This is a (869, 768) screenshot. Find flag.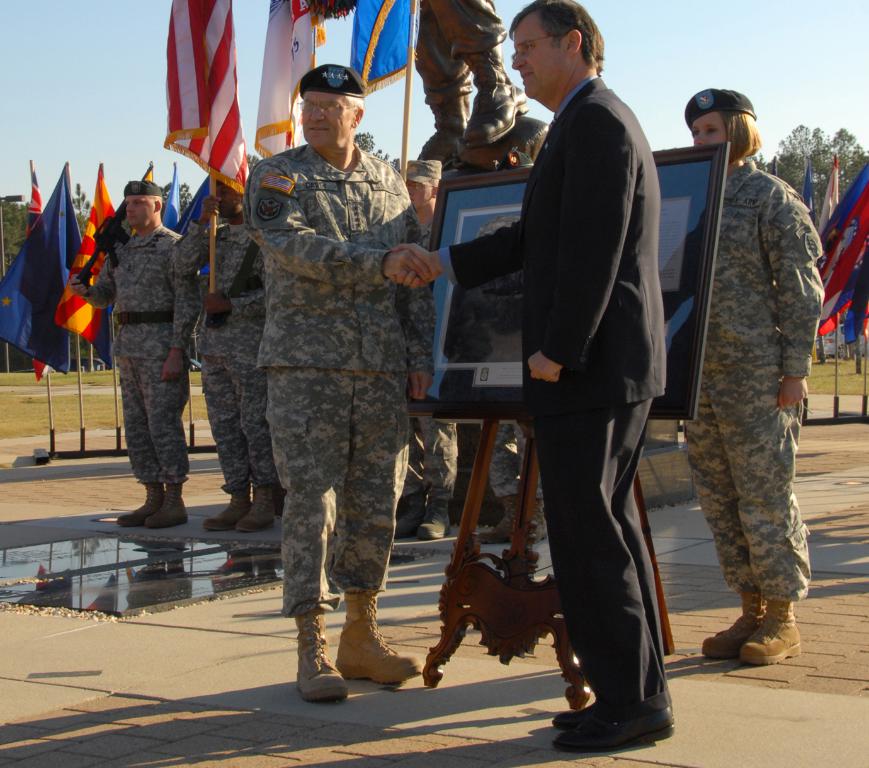
Bounding box: x1=350 y1=0 x2=412 y2=98.
